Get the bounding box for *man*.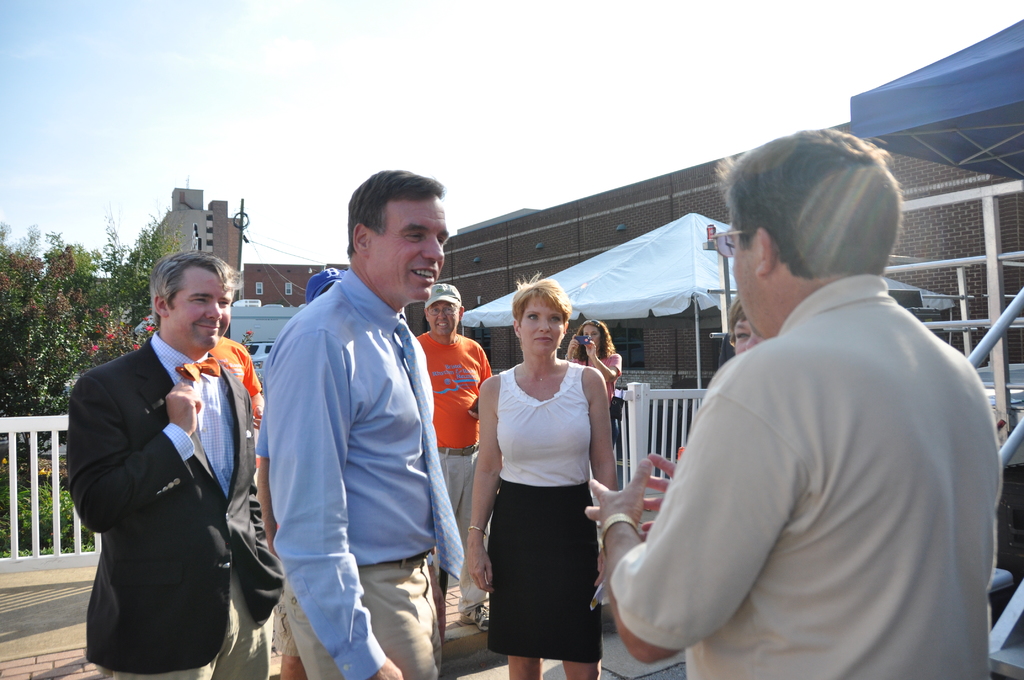
{"x1": 590, "y1": 125, "x2": 1002, "y2": 679}.
